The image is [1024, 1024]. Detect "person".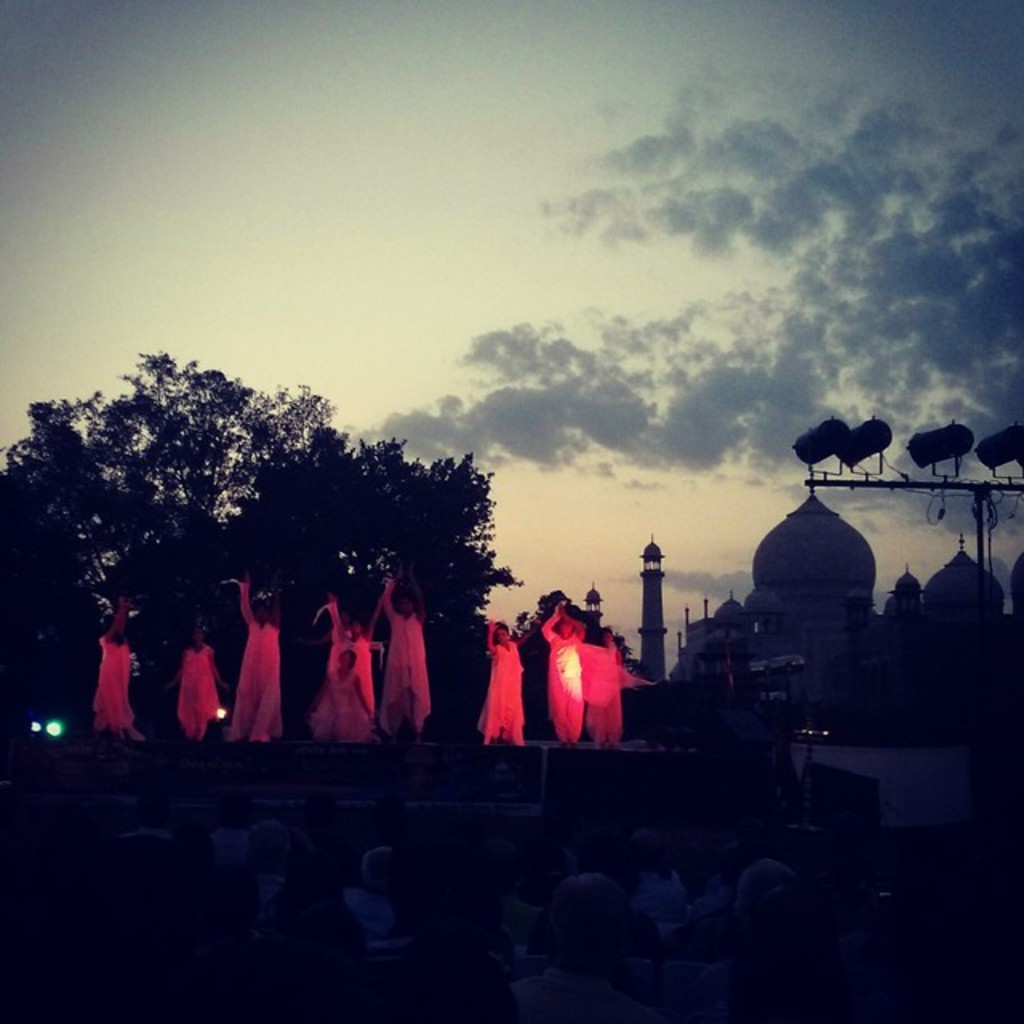
Detection: x1=170, y1=632, x2=226, y2=741.
